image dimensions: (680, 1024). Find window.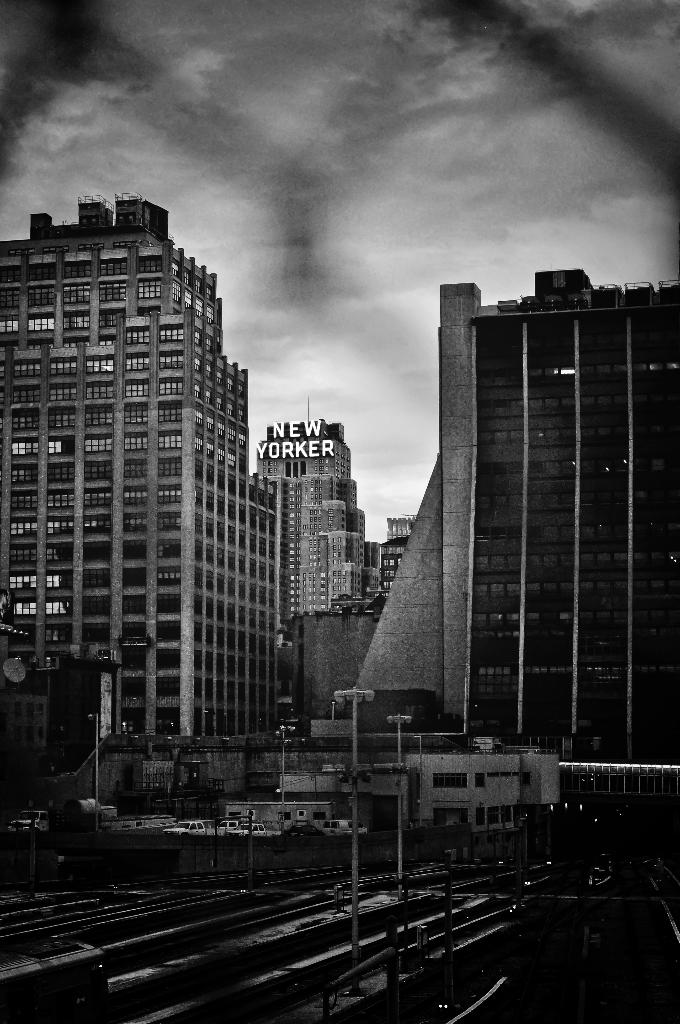
box(474, 808, 485, 826).
